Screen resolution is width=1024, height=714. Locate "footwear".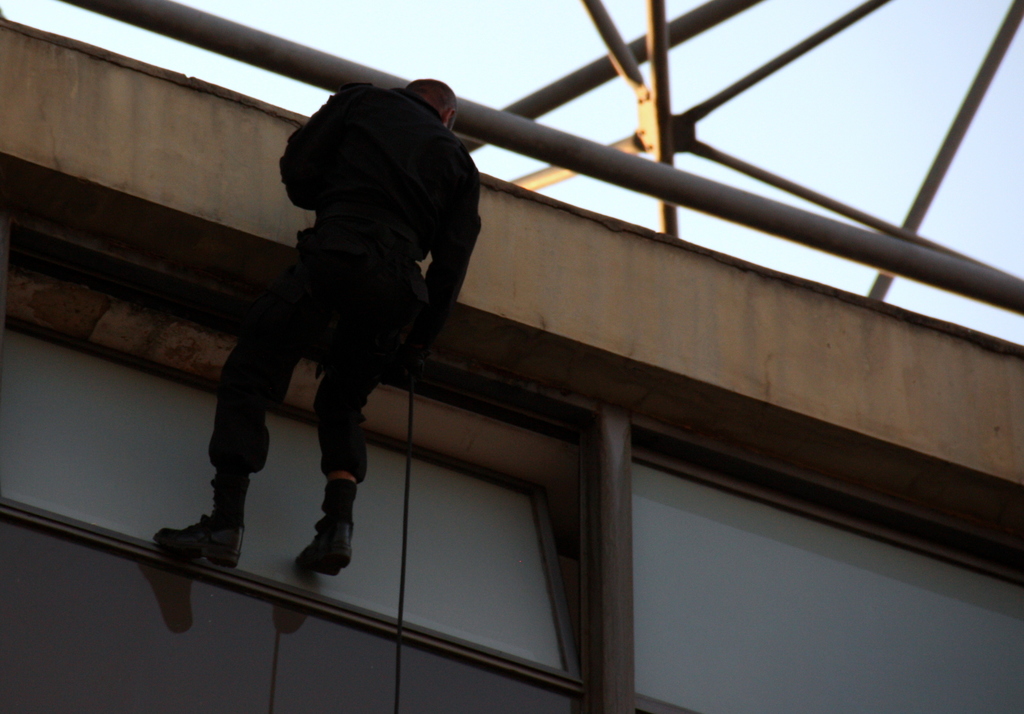
(x1=152, y1=519, x2=250, y2=571).
